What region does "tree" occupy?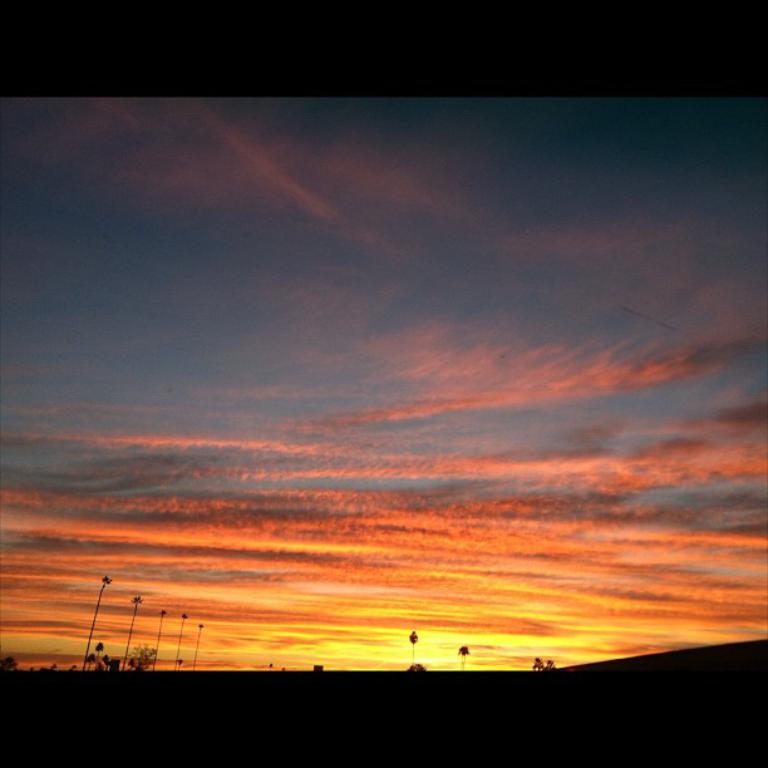
179 601 187 673.
